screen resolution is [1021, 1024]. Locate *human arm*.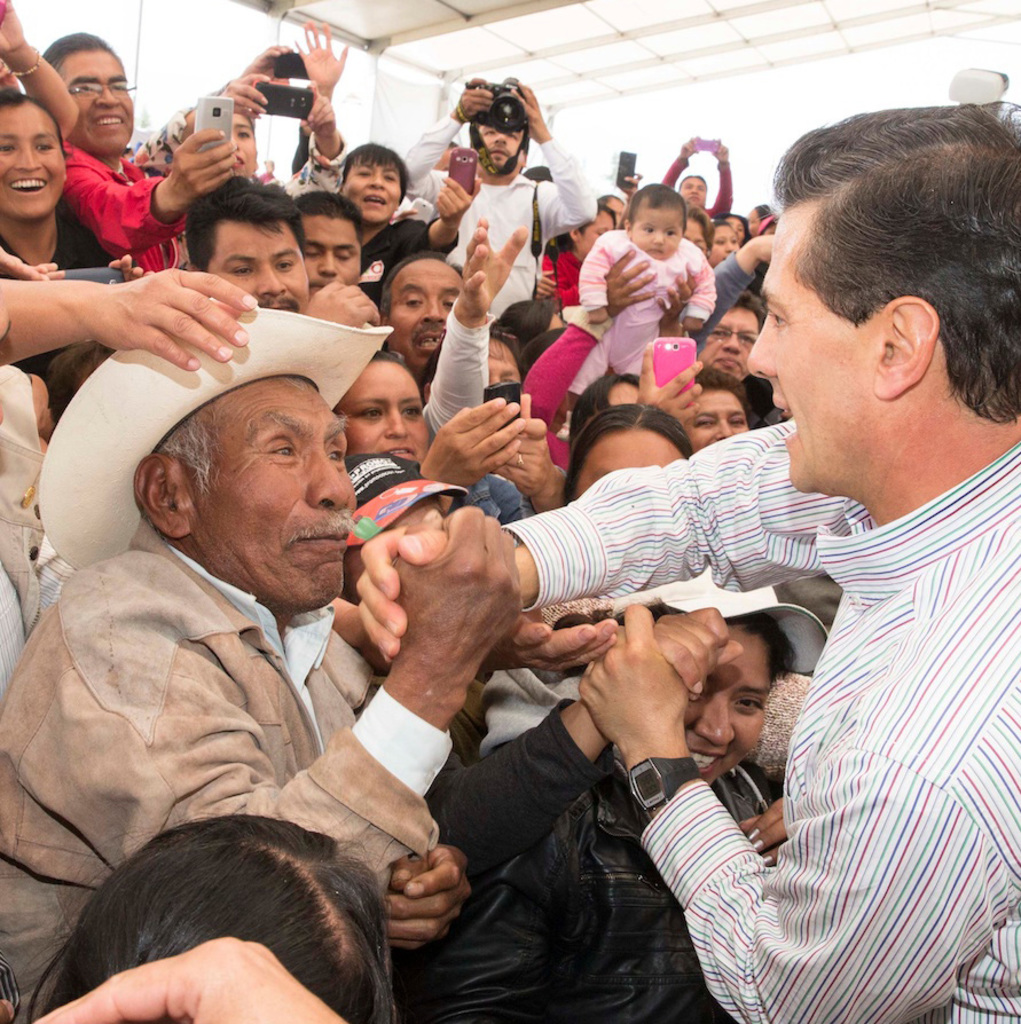
l=107, t=253, r=158, b=289.
